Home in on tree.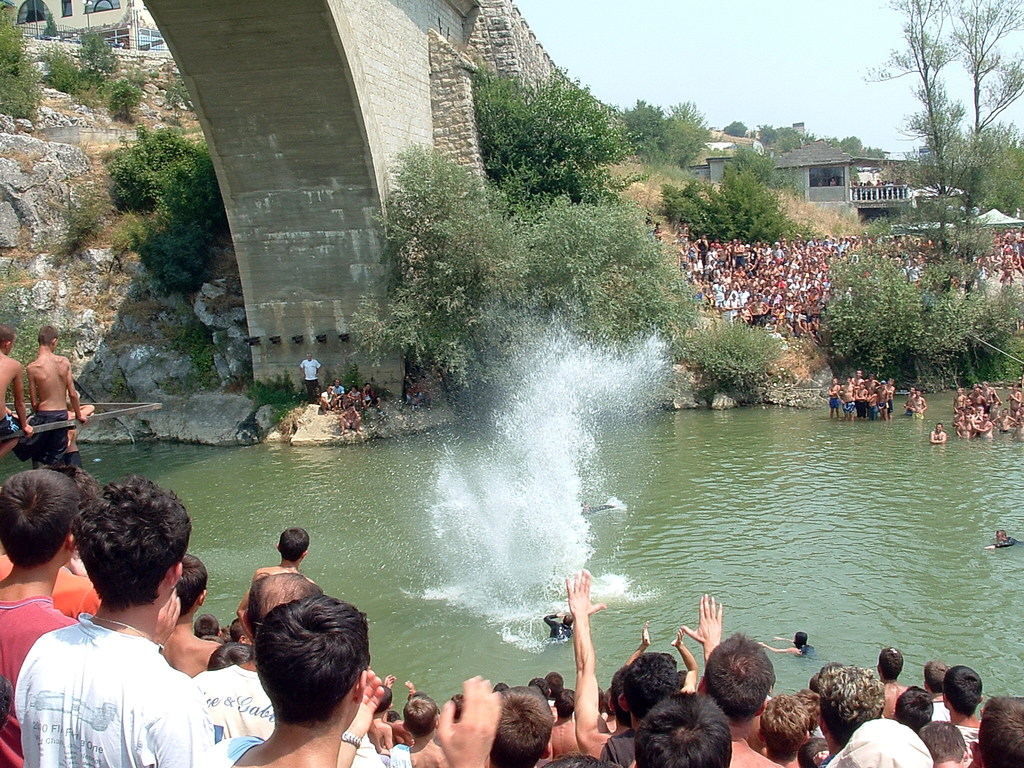
Homed in at 475,63,655,209.
